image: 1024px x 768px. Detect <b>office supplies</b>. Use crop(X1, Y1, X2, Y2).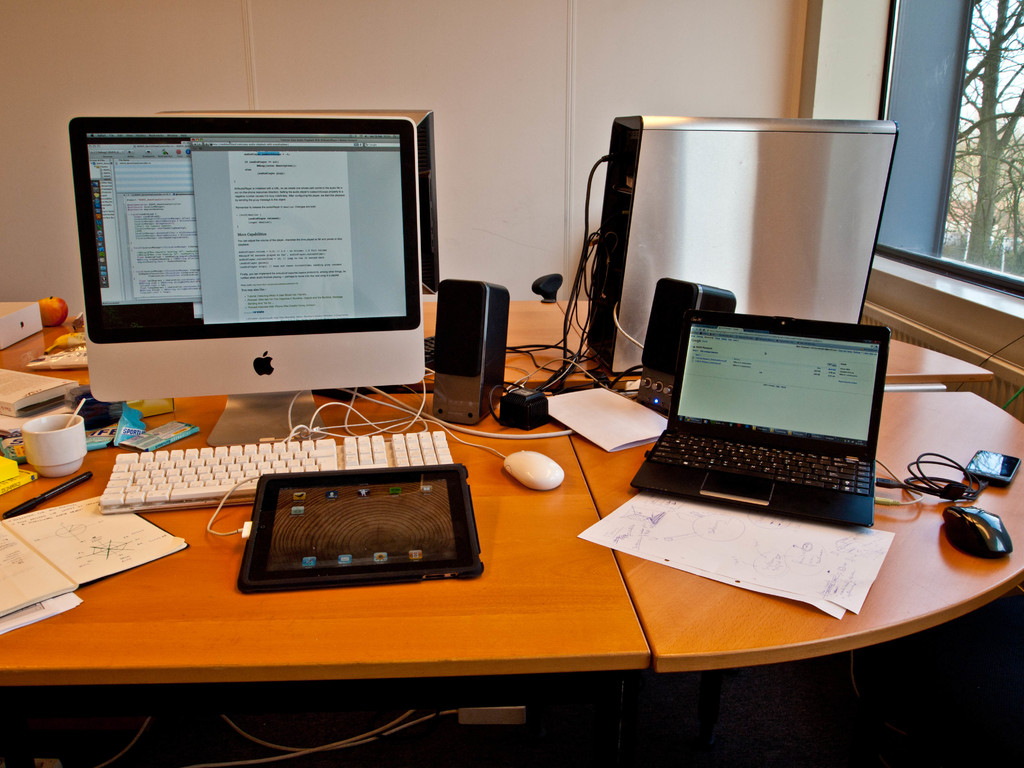
crop(1, 294, 995, 387).
